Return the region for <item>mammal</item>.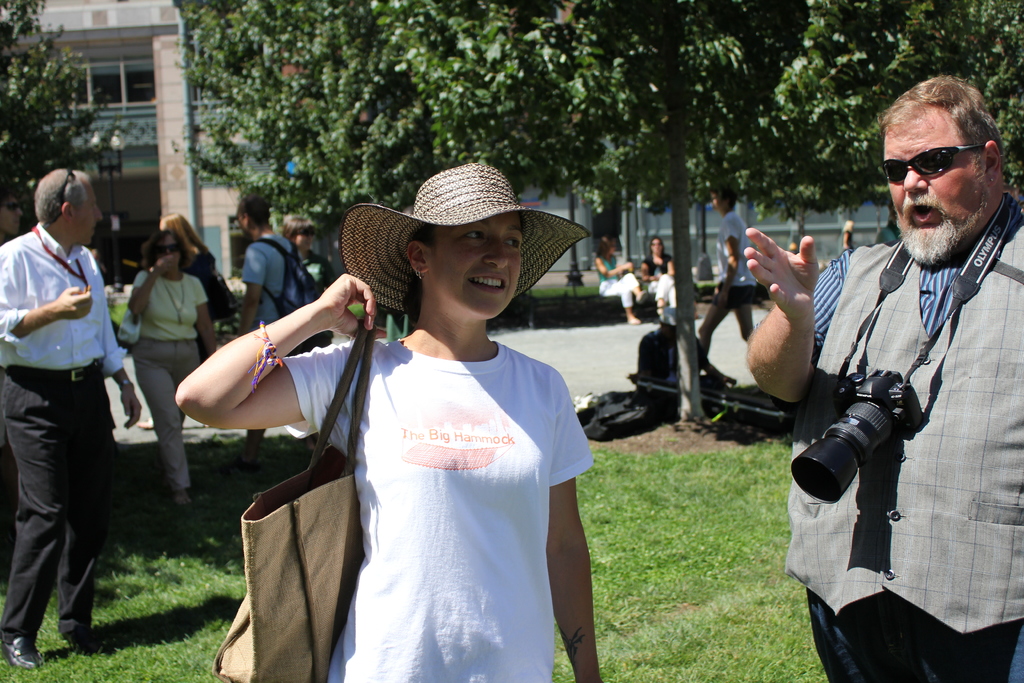
[left=623, top=302, right=705, bottom=381].
